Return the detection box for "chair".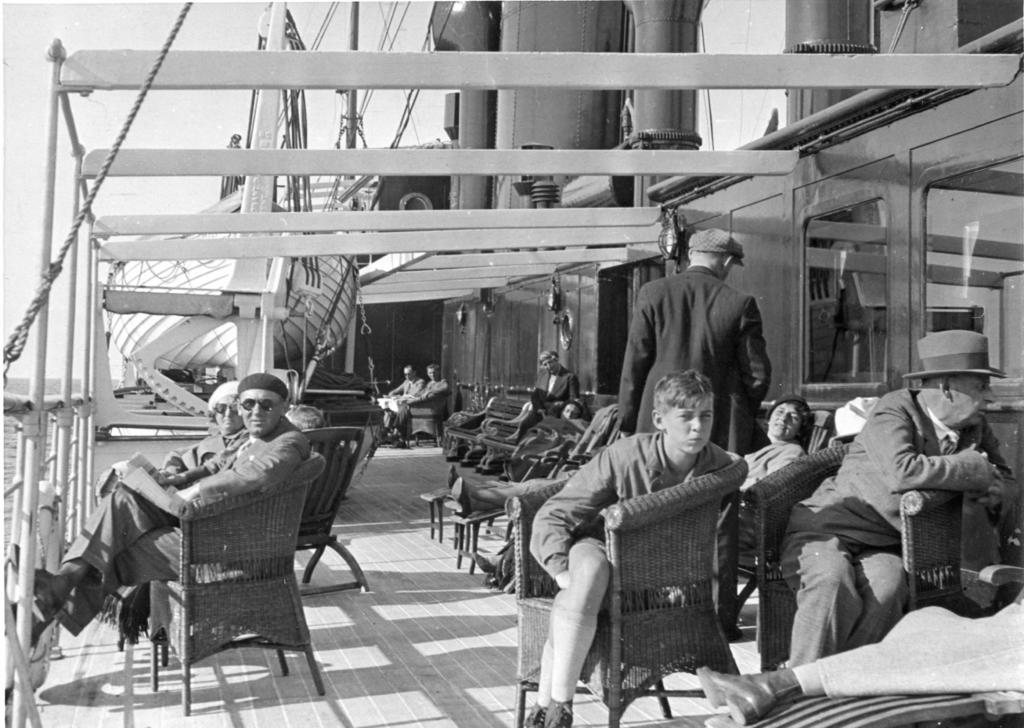
{"left": 740, "top": 433, "right": 970, "bottom": 675}.
